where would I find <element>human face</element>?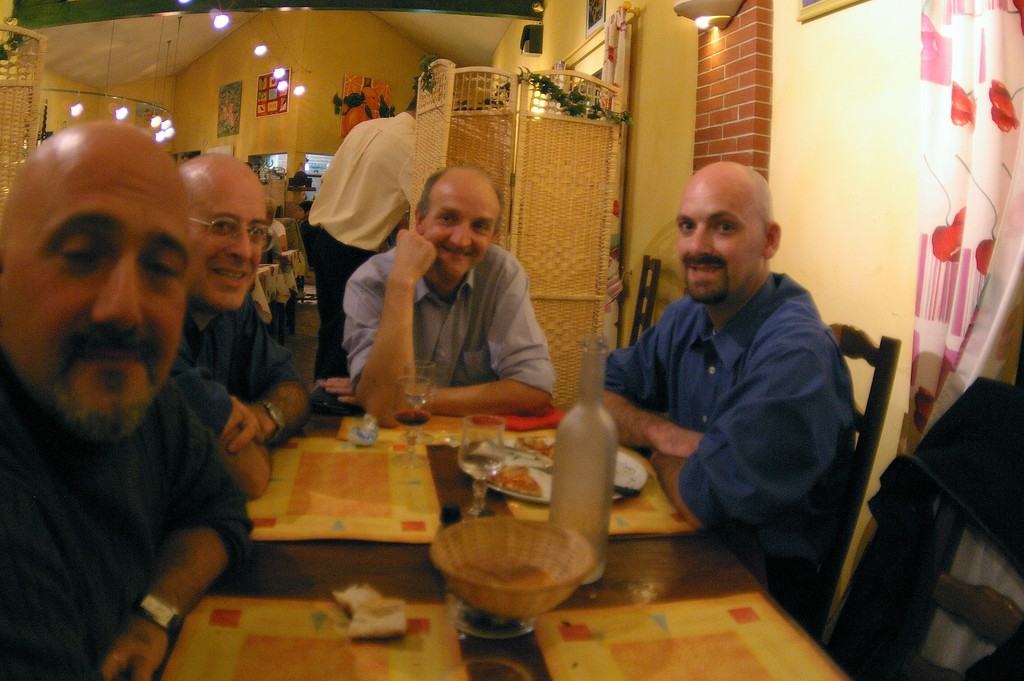
At pyautogui.locateOnScreen(195, 171, 268, 310).
